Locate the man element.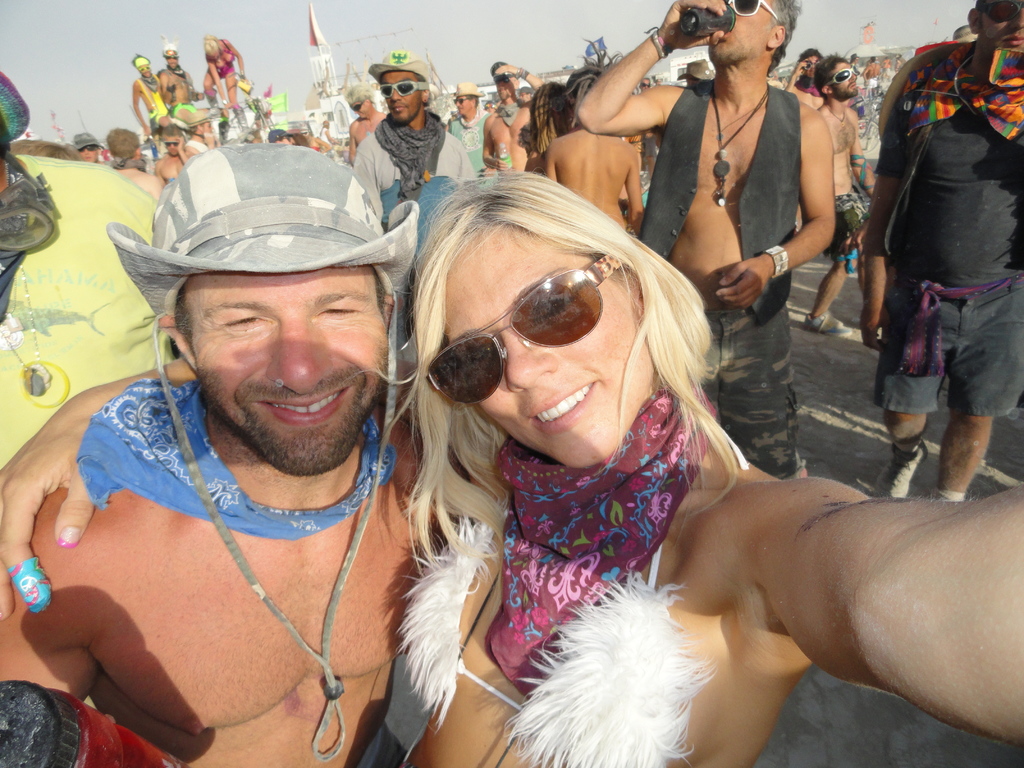
Element bbox: [left=799, top=54, right=884, bottom=349].
